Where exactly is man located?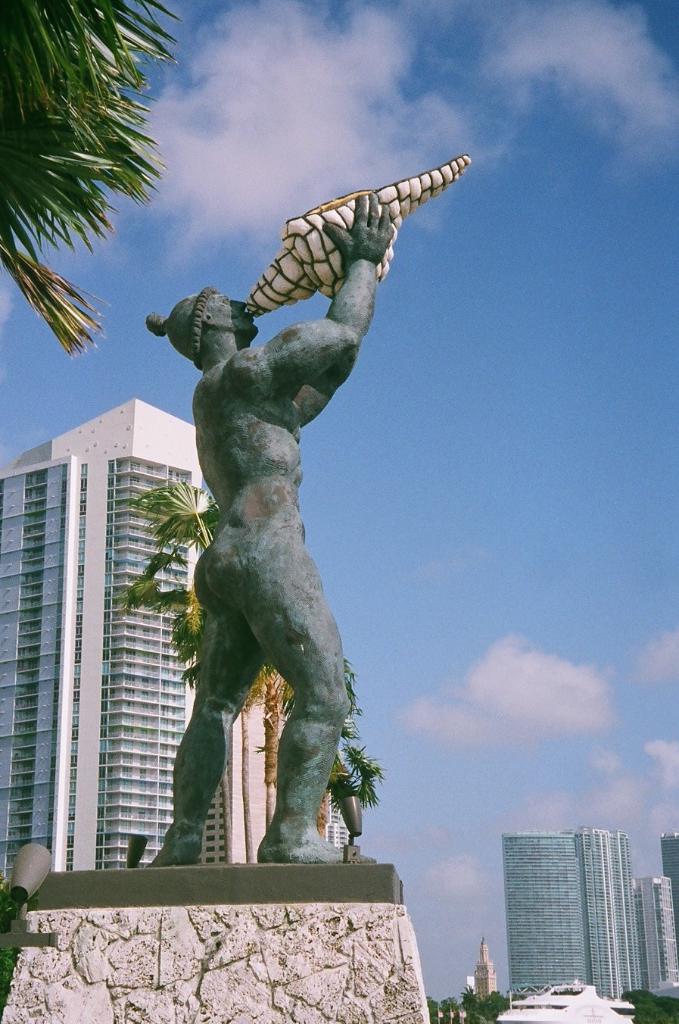
Its bounding box is <bbox>139, 240, 406, 899</bbox>.
